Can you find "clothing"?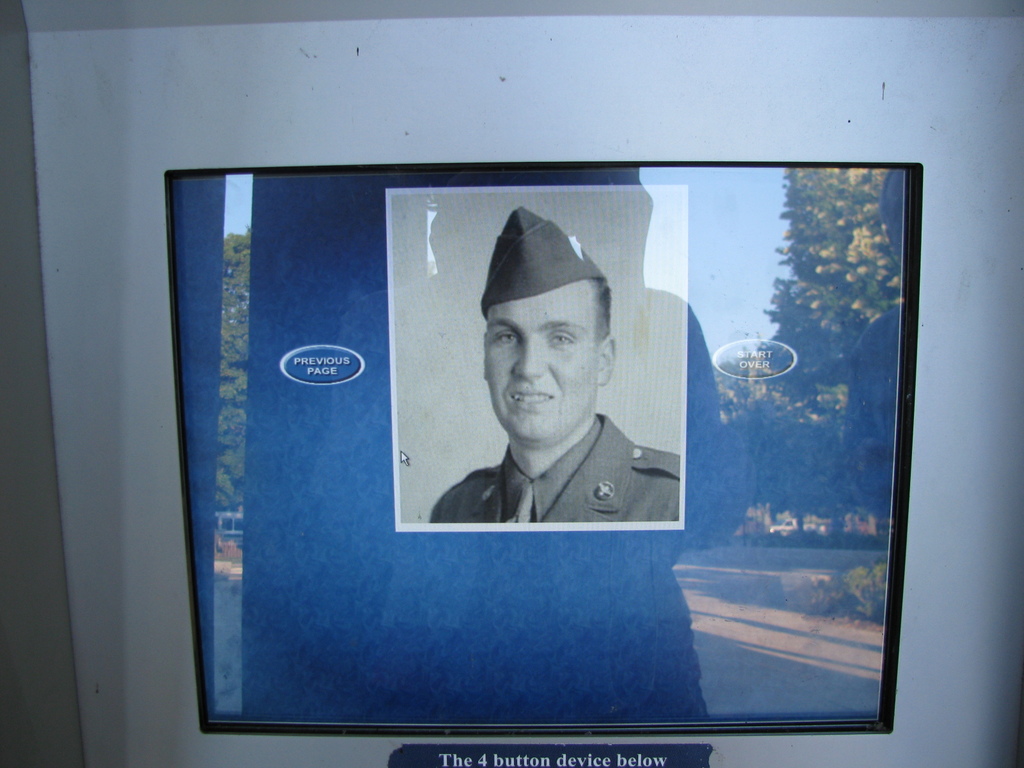
Yes, bounding box: 426, 395, 692, 523.
